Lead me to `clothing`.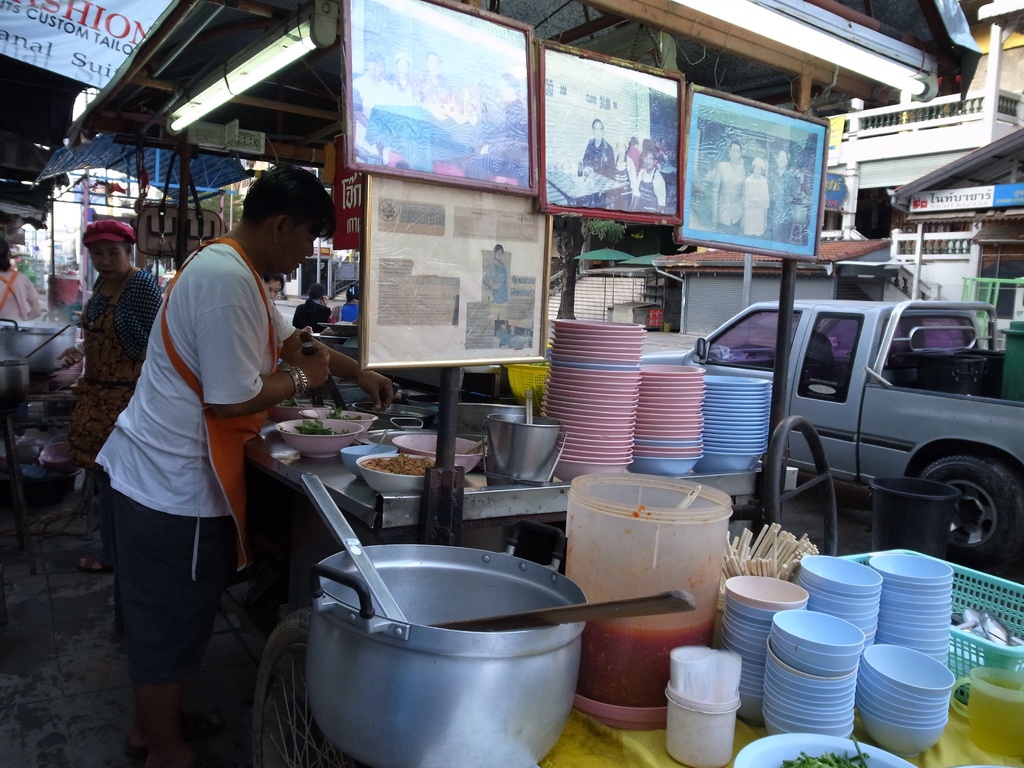
Lead to rect(85, 188, 289, 707).
